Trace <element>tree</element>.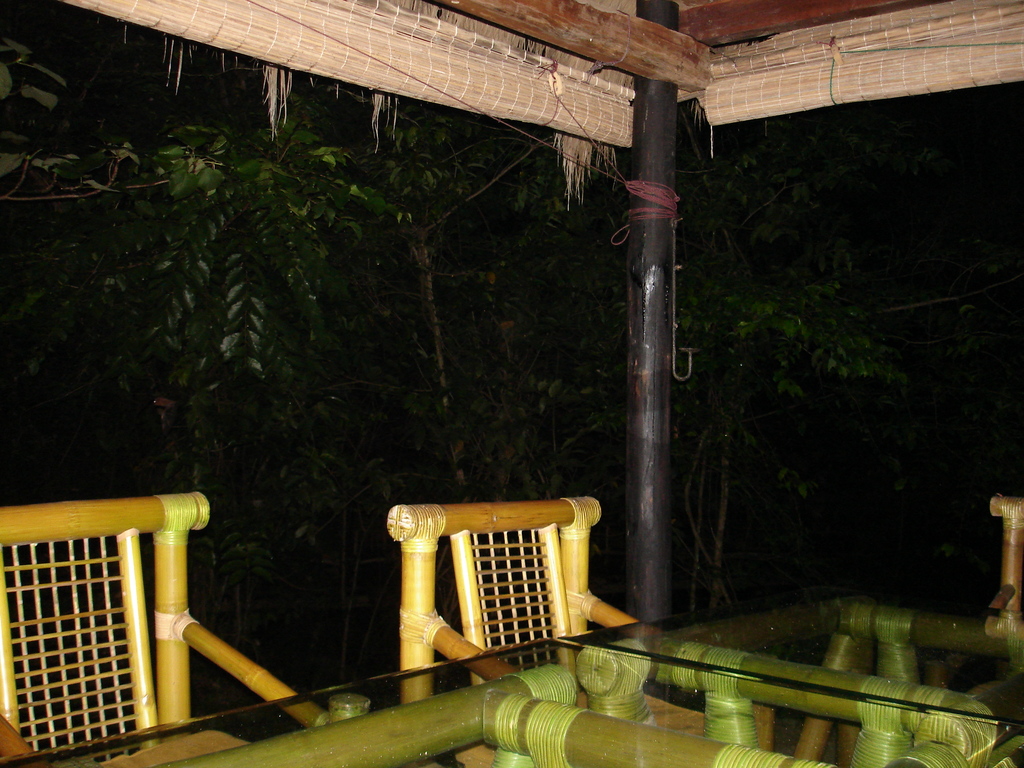
Traced to l=0, t=98, r=1023, b=678.
